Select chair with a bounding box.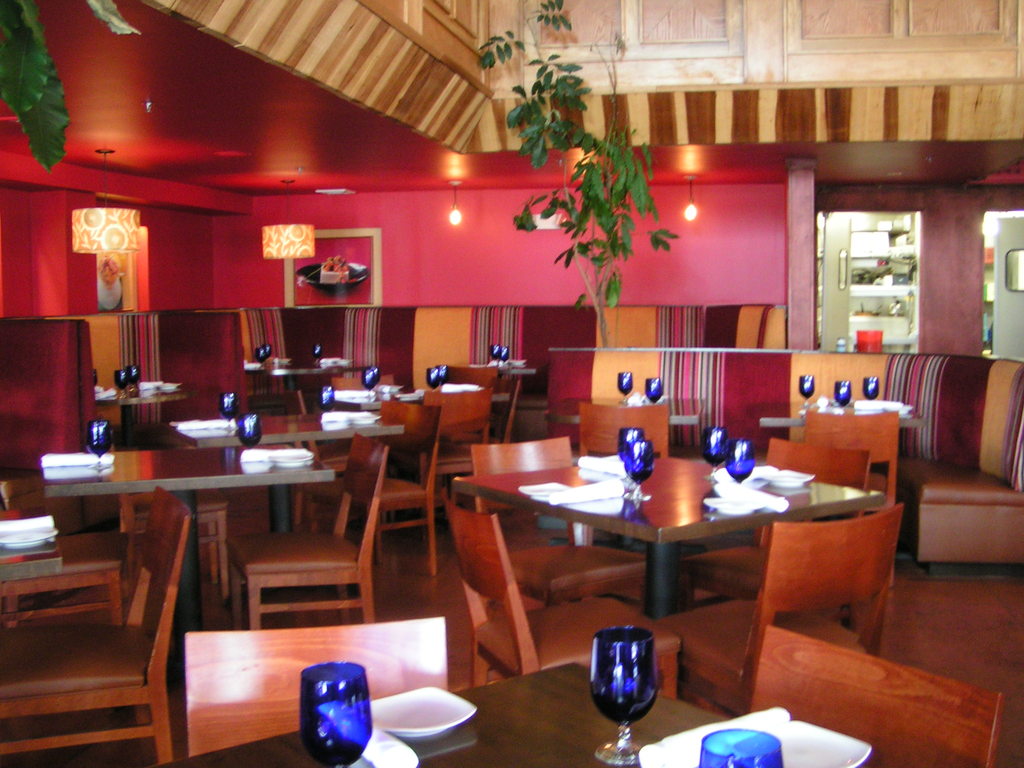
{"left": 0, "top": 483, "right": 128, "bottom": 627}.
